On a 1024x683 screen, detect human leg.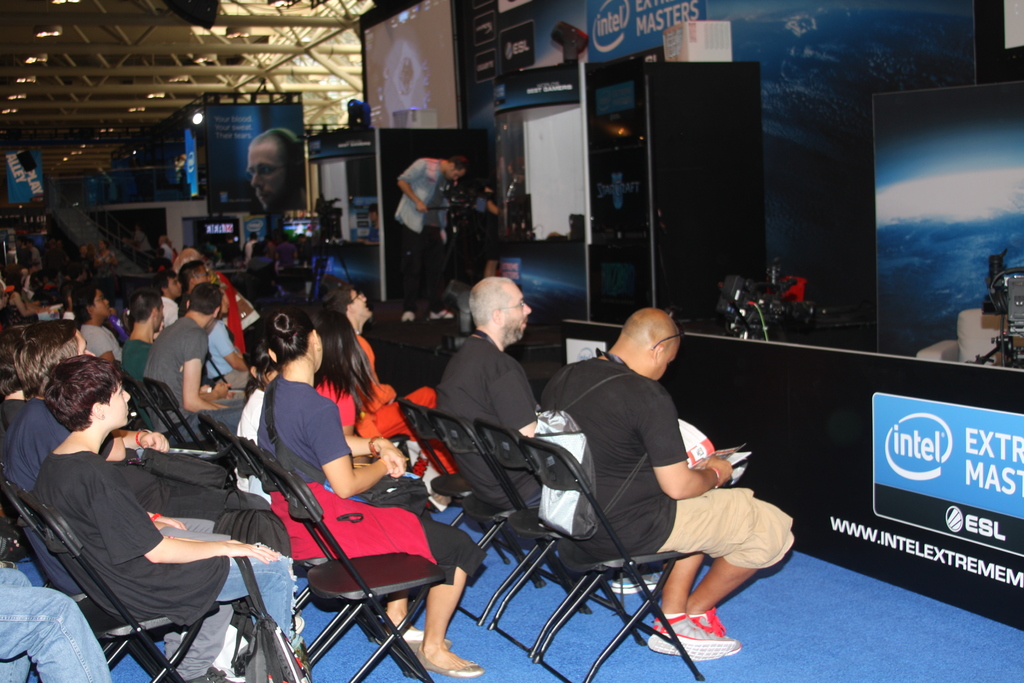
select_region(1, 574, 39, 682).
